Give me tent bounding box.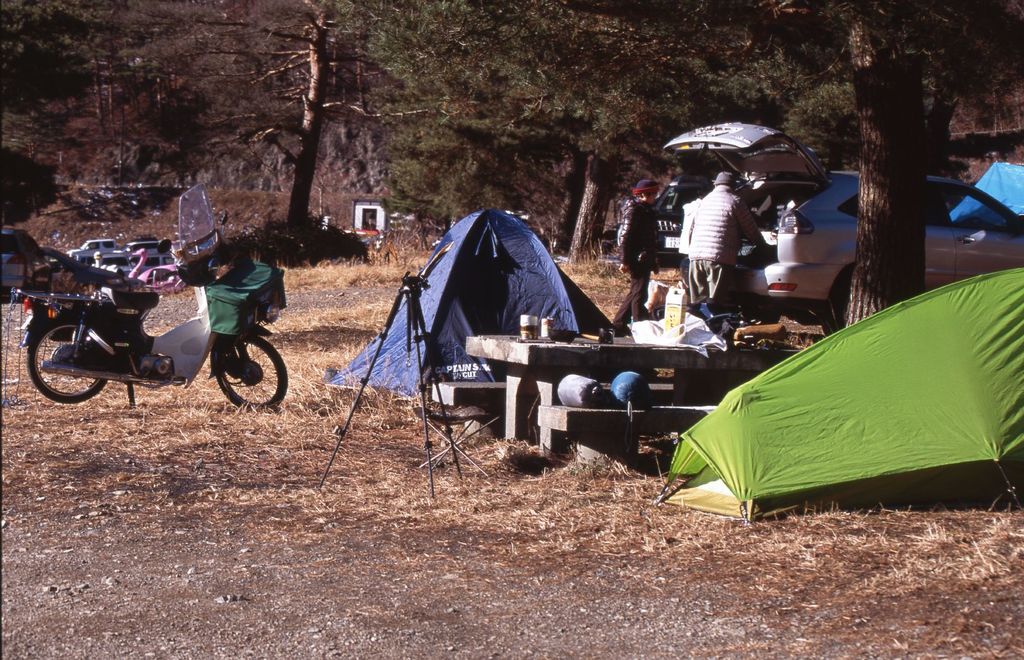
region(939, 152, 1023, 248).
